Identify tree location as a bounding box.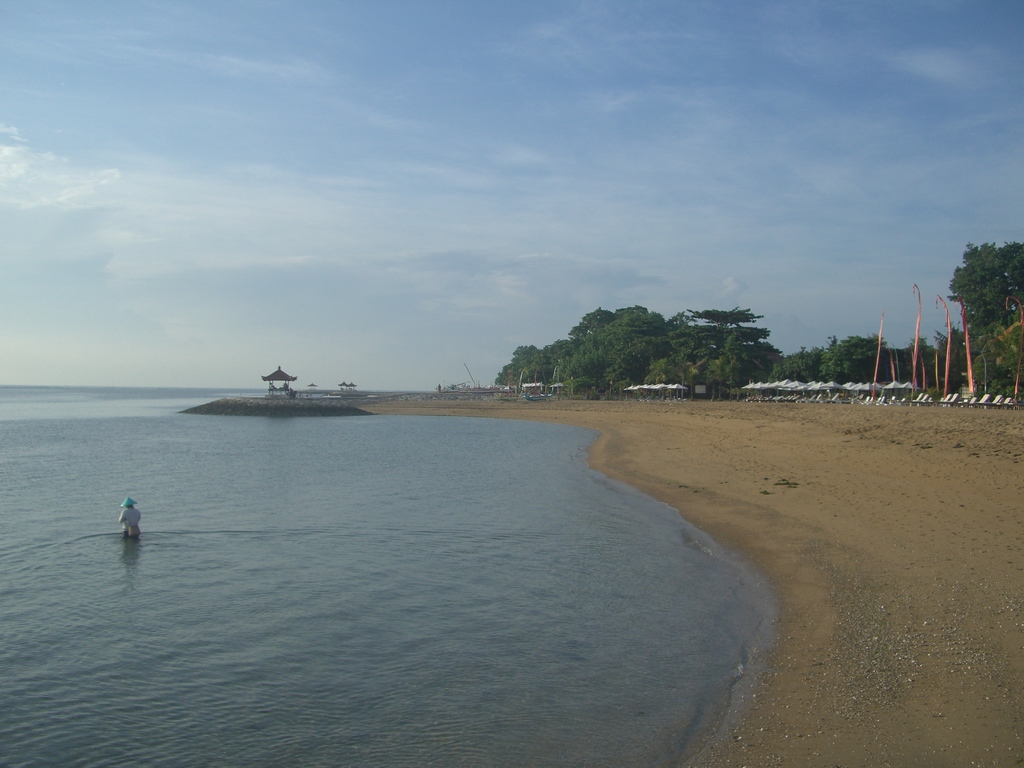
{"left": 530, "top": 337, "right": 564, "bottom": 382}.
